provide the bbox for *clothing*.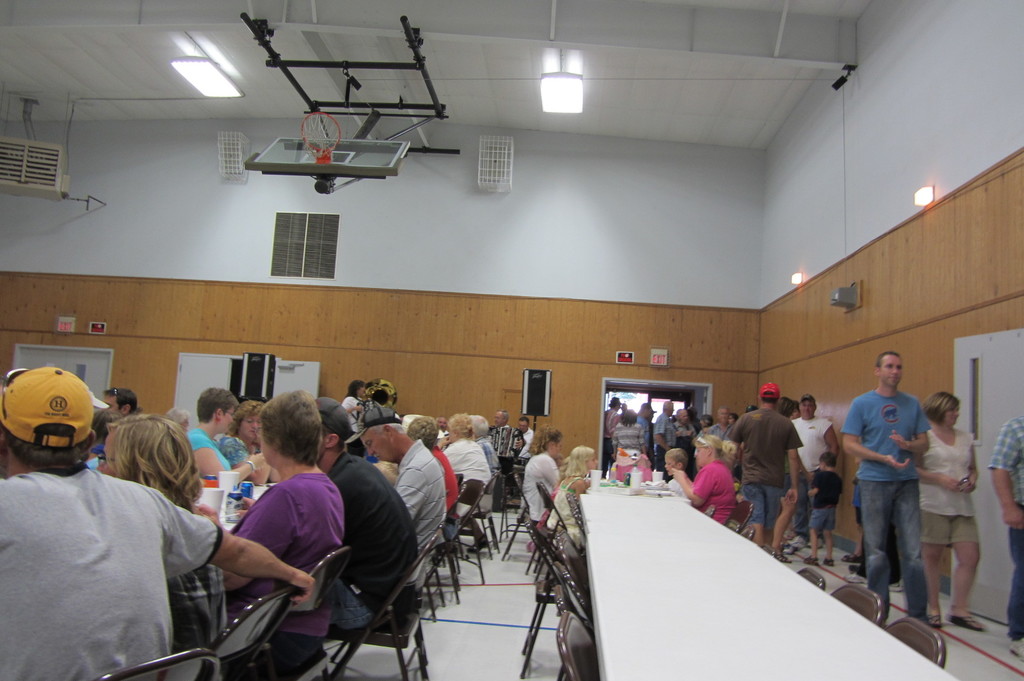
box=[673, 411, 692, 445].
